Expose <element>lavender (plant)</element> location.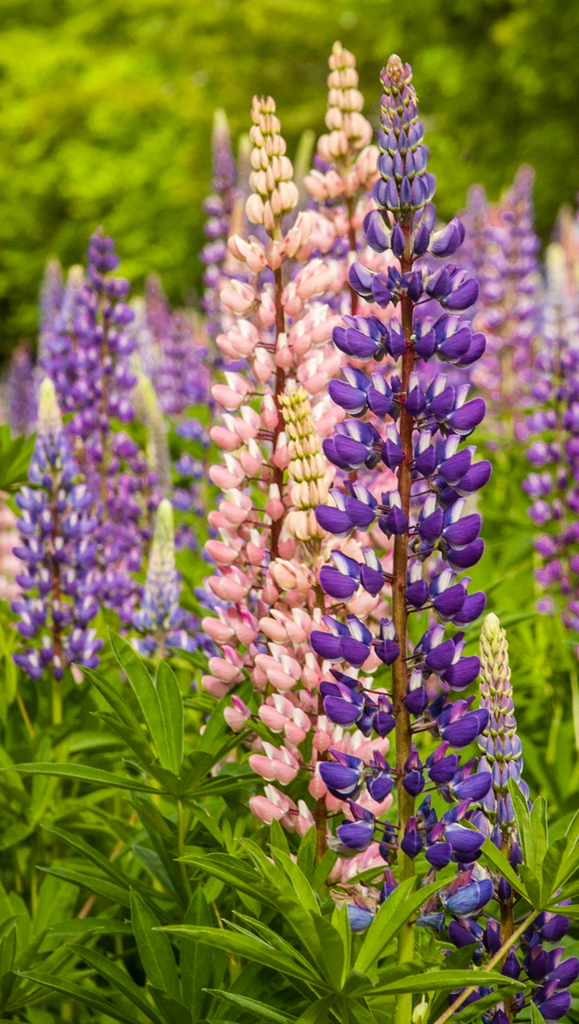
Exposed at [left=291, top=61, right=484, bottom=965].
